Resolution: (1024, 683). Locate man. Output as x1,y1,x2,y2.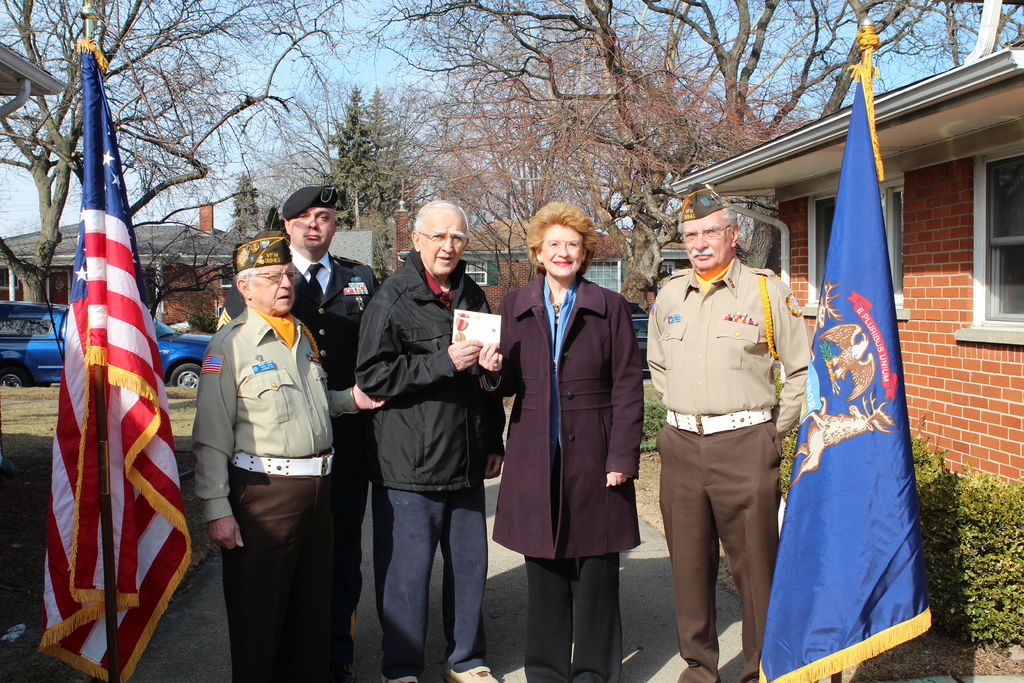
650,193,817,672.
